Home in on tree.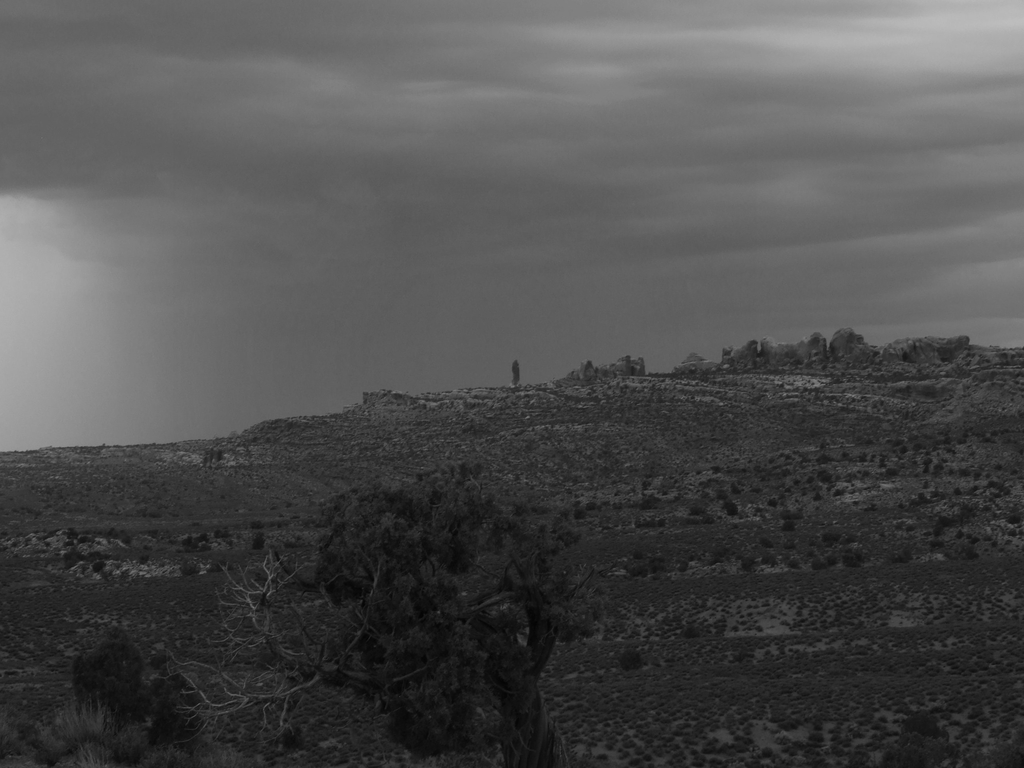
Homed in at [724,500,737,518].
